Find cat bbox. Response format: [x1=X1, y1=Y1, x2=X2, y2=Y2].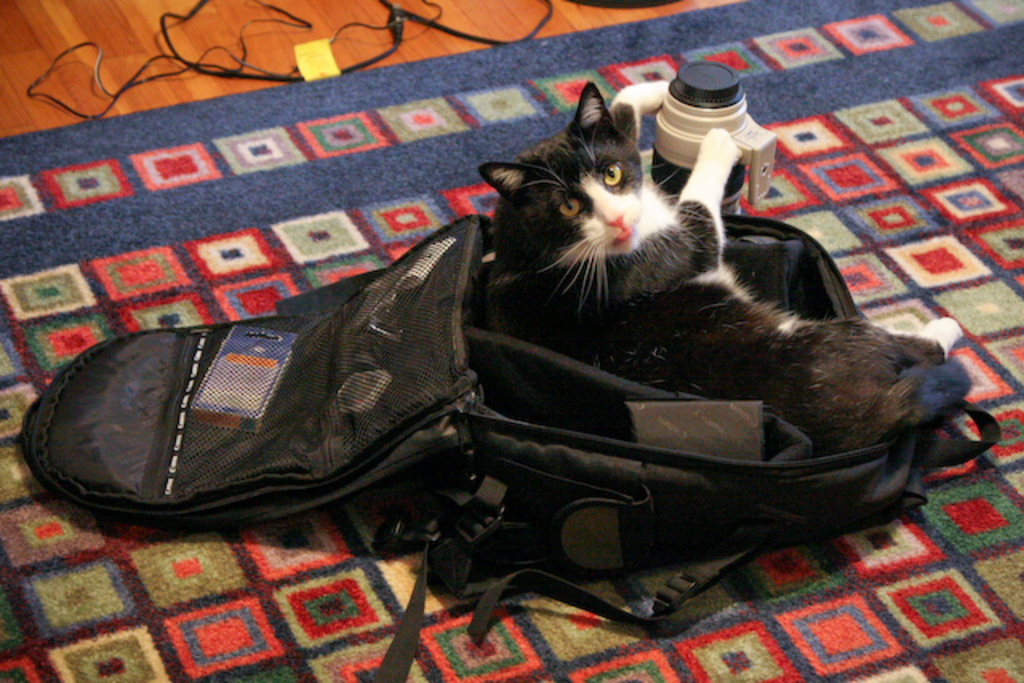
[x1=477, y1=83, x2=965, y2=448].
